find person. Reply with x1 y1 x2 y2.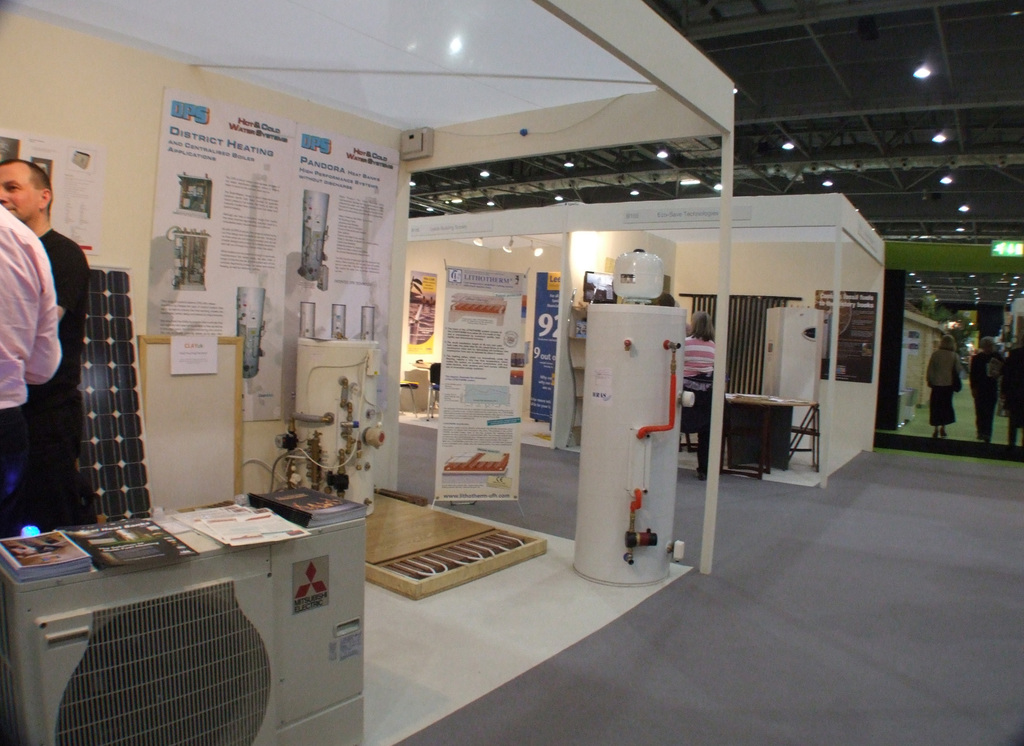
682 311 716 480.
